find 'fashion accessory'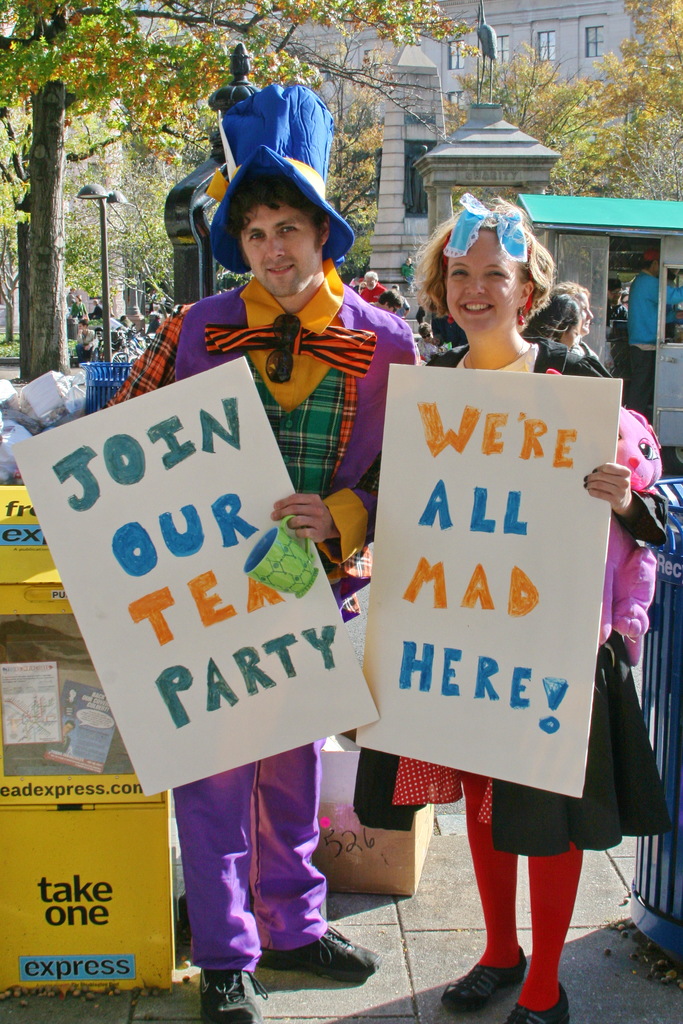
442,193,536,325
